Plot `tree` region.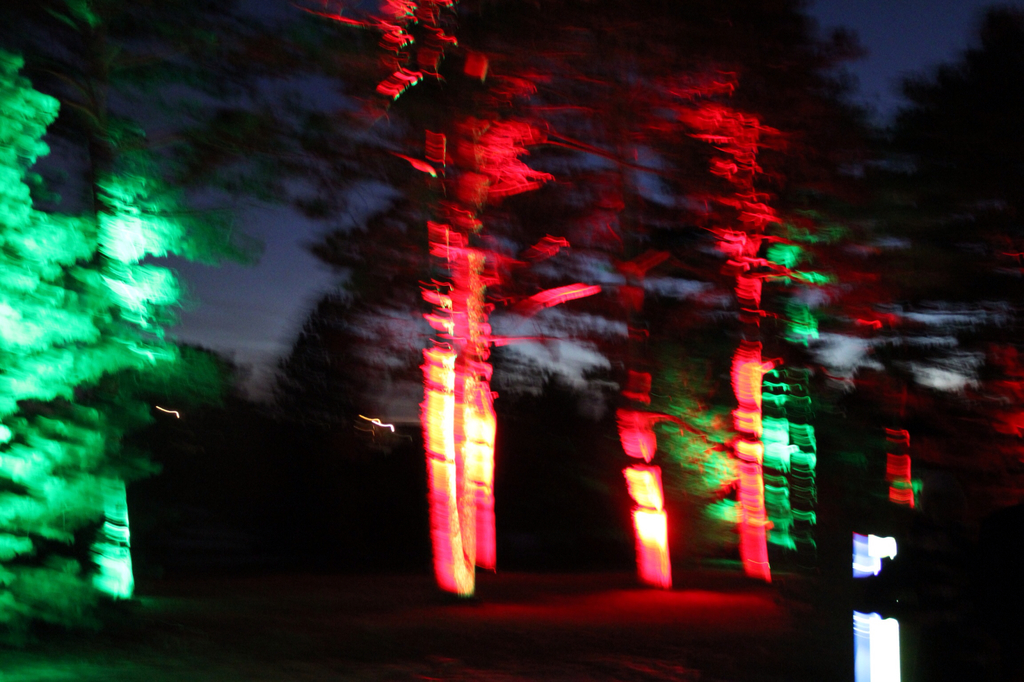
Plotted at 621/5/795/580.
